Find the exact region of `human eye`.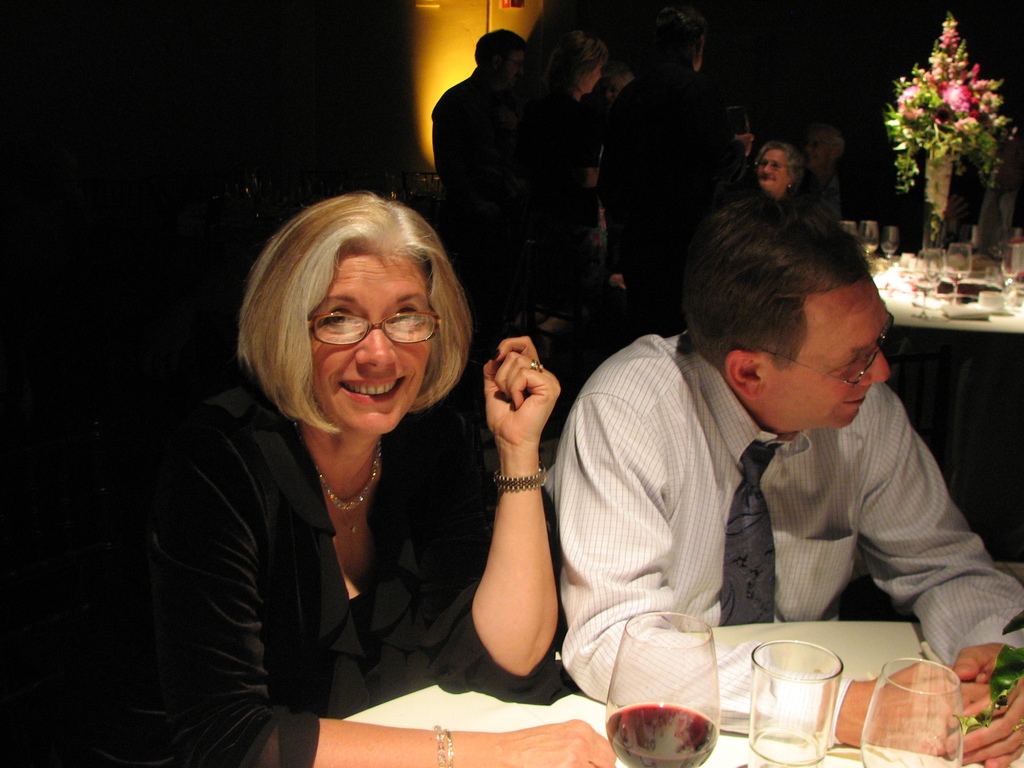
Exact region: 391, 307, 420, 328.
